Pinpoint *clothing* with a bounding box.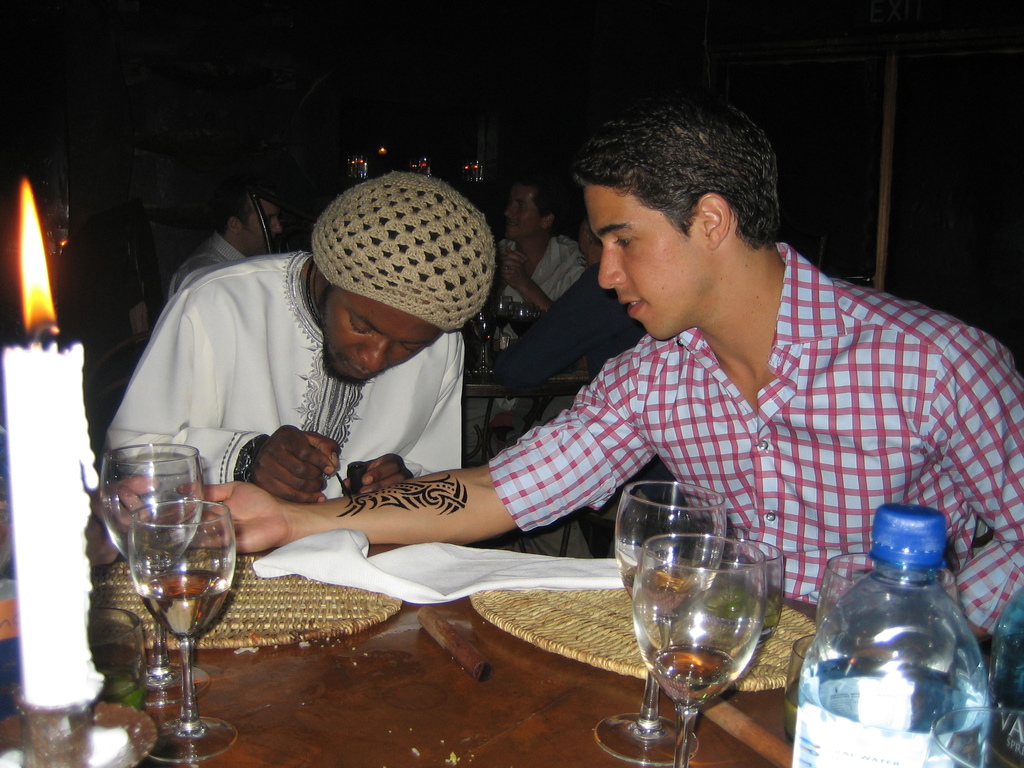
locate(501, 232, 578, 313).
